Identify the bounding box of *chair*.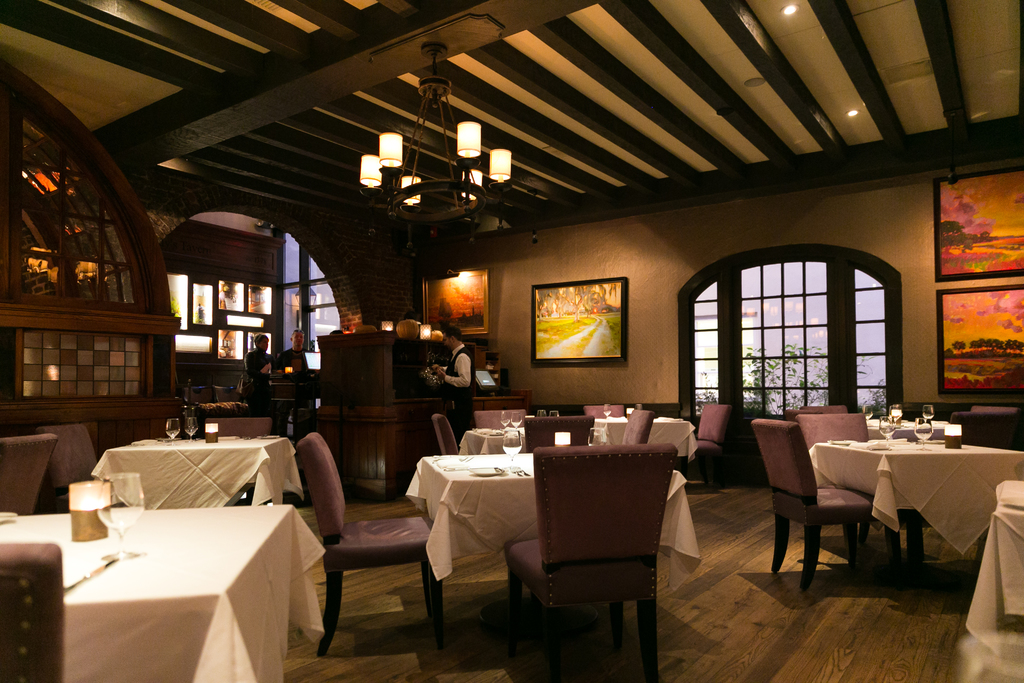
crop(585, 404, 620, 420).
